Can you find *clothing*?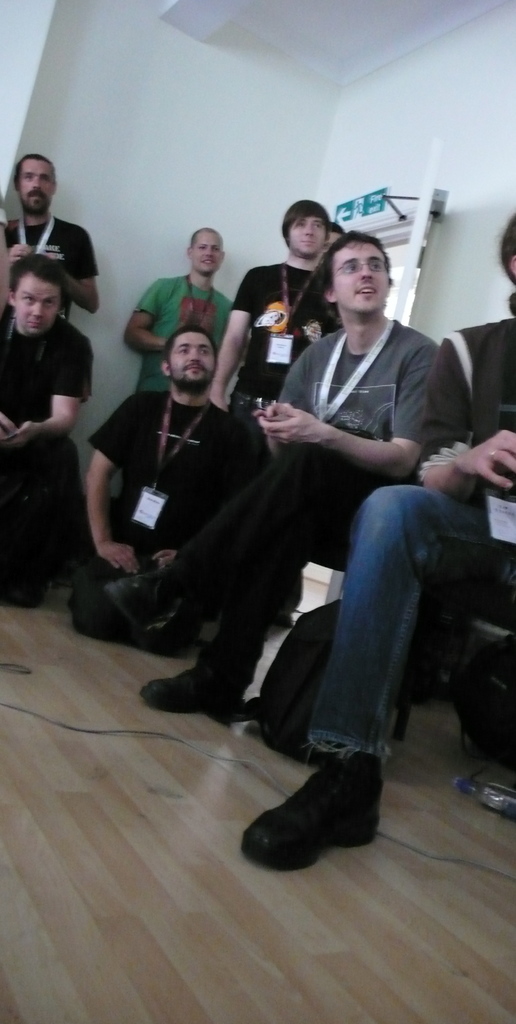
Yes, bounding box: select_region(222, 264, 346, 433).
